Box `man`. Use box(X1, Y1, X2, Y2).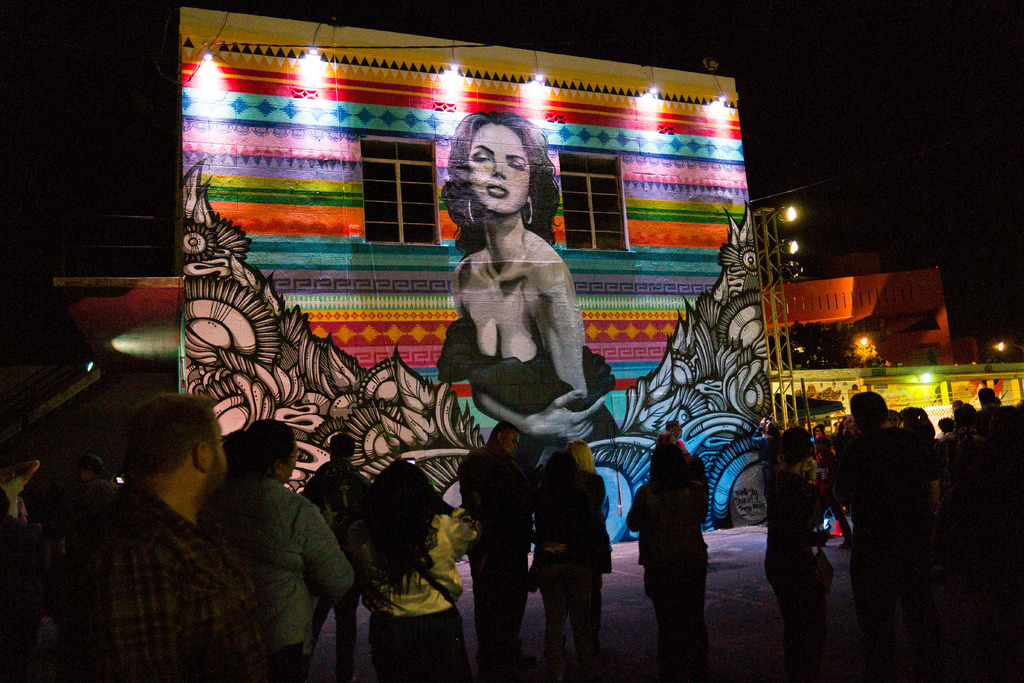
box(833, 391, 940, 675).
